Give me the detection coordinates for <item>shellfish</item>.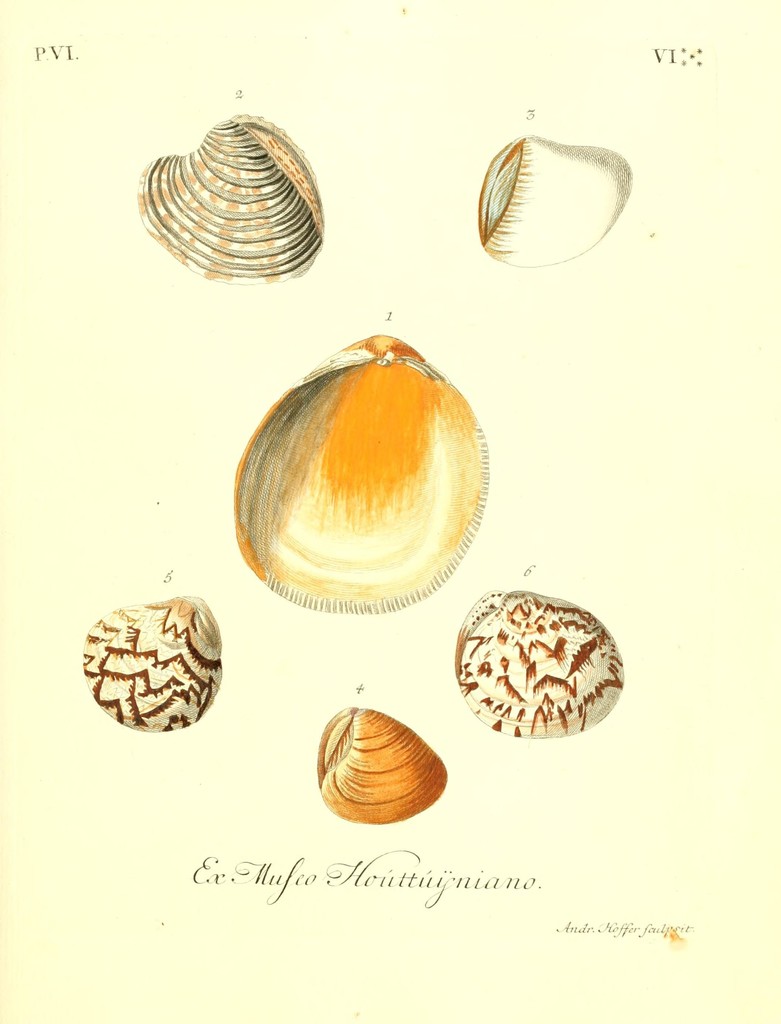
select_region(231, 329, 495, 615).
